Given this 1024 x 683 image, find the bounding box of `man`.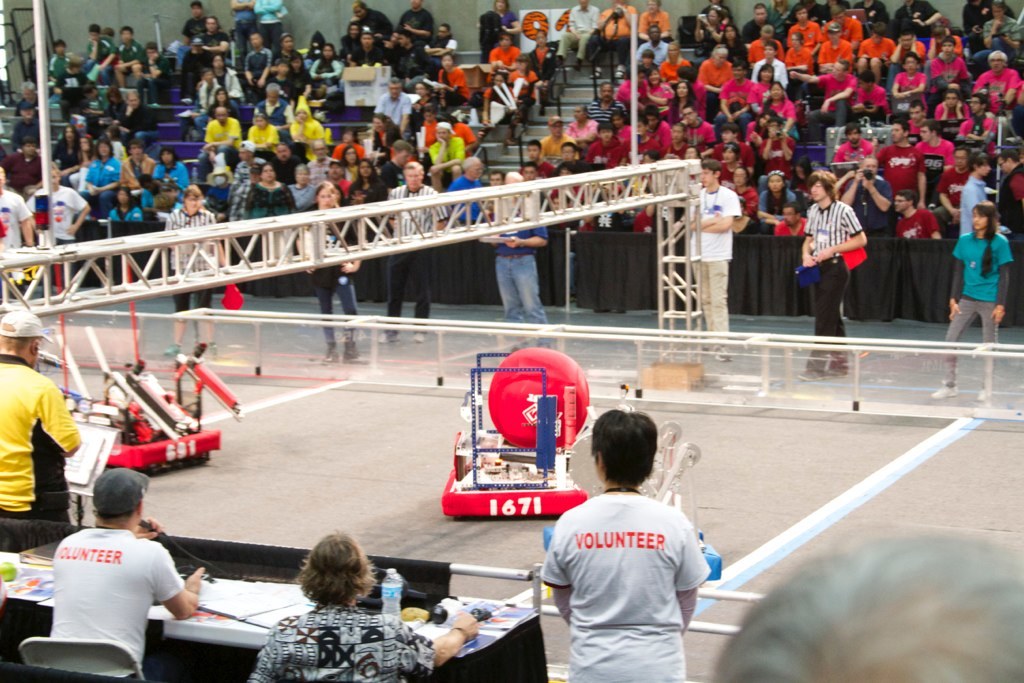
<region>23, 160, 86, 266</region>.
